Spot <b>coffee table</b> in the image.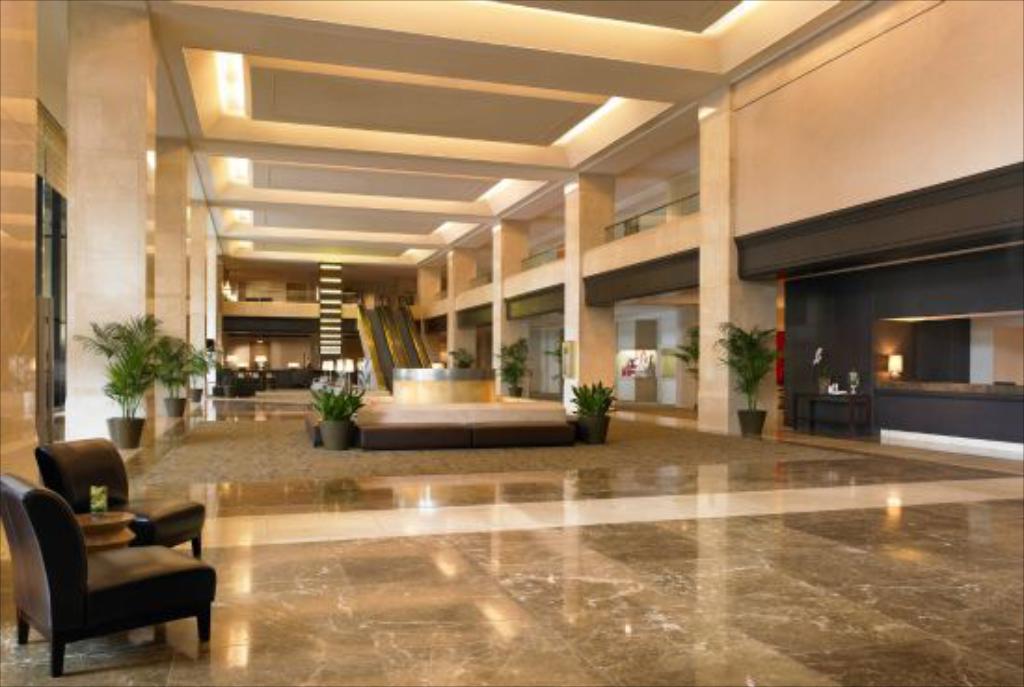
<b>coffee table</b> found at (73, 508, 136, 547).
